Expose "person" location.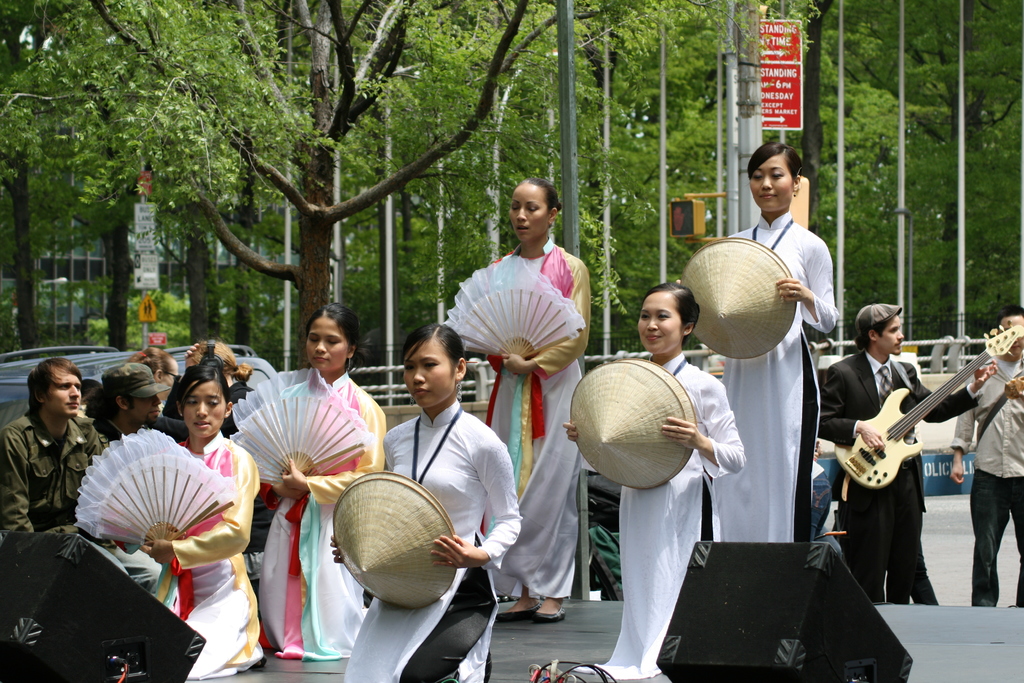
Exposed at <bbox>123, 366, 259, 682</bbox>.
